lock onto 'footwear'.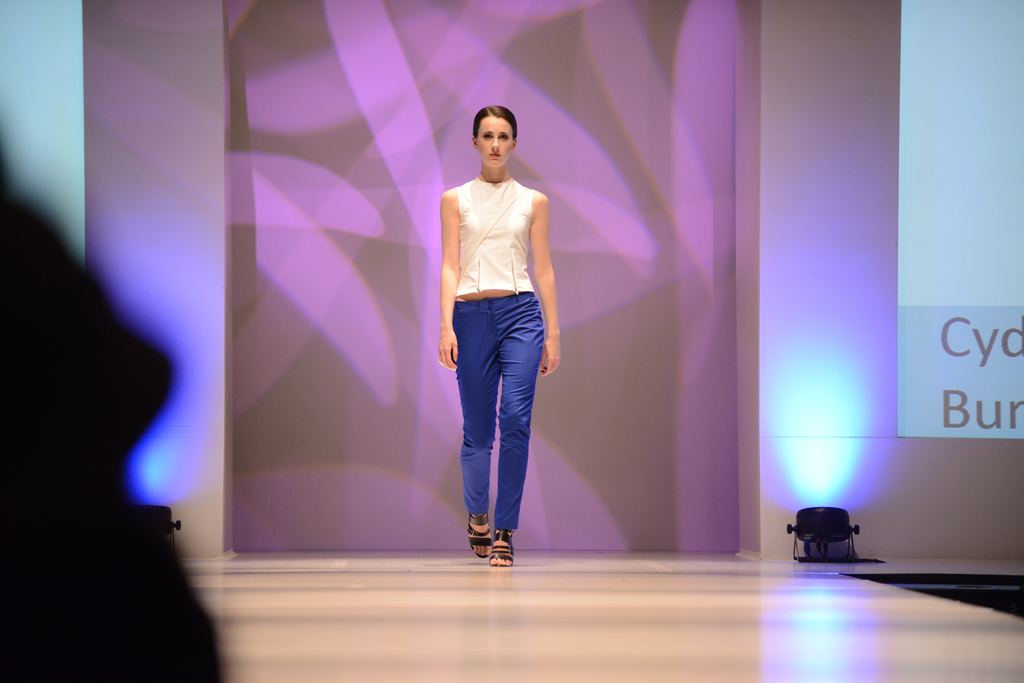
Locked: {"left": 490, "top": 528, "right": 520, "bottom": 566}.
